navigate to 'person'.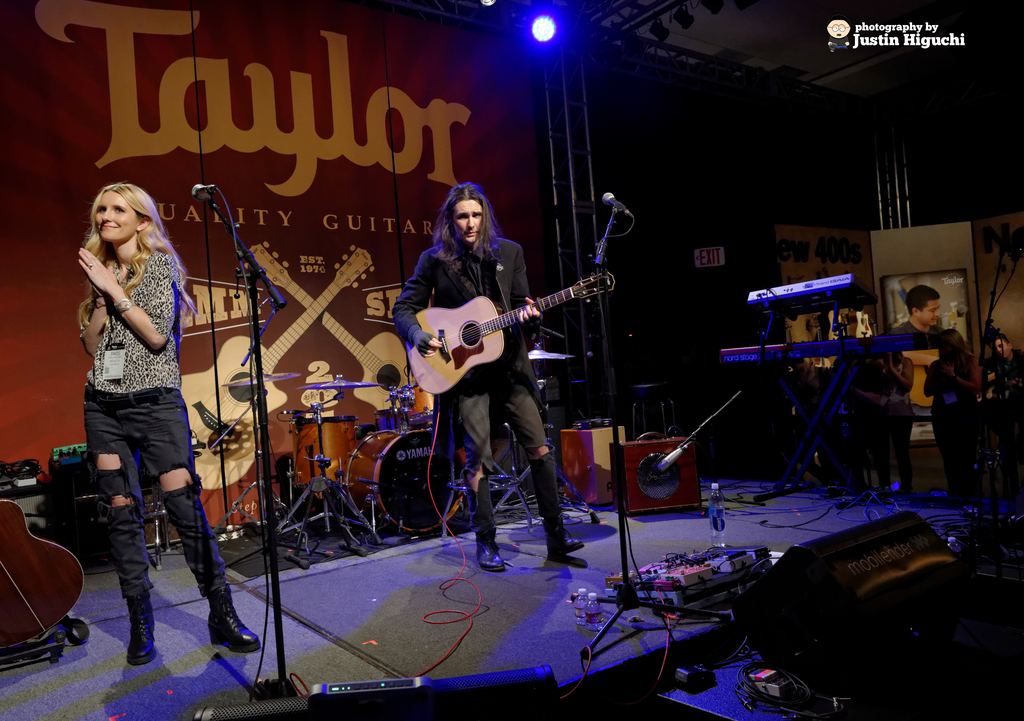
Navigation target: 875, 334, 929, 500.
